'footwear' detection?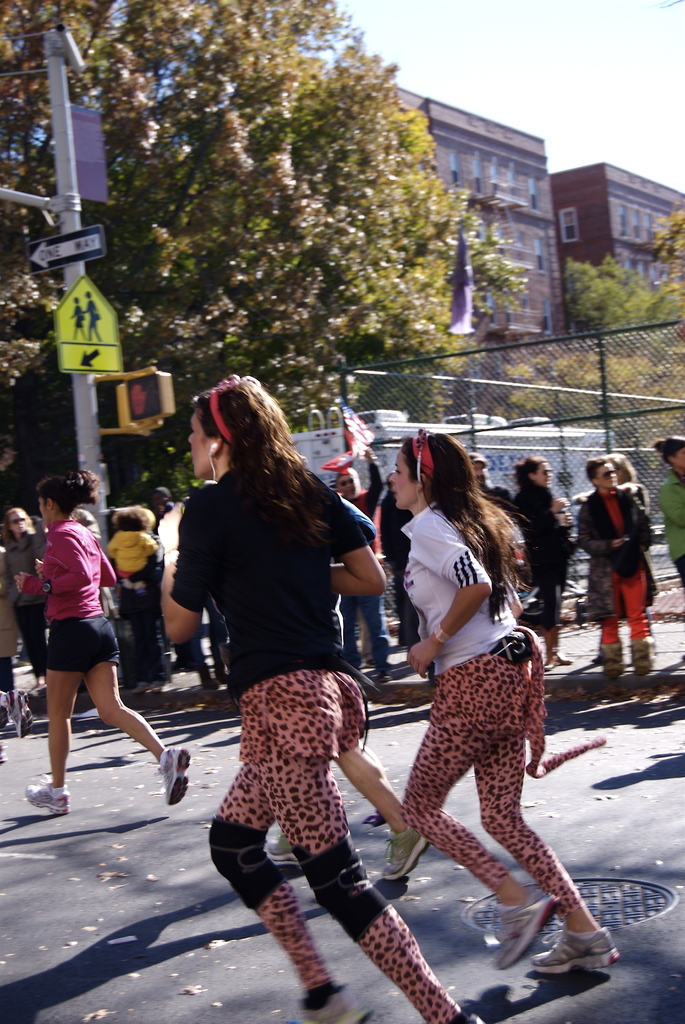
559, 655, 574, 668
